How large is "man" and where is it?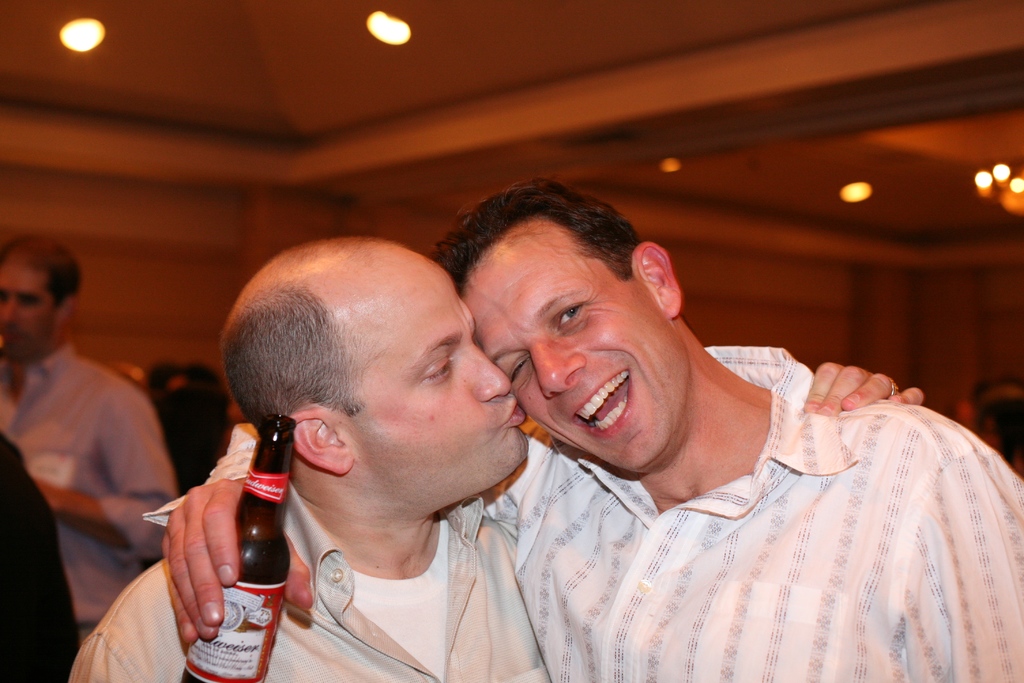
Bounding box: (left=0, top=233, right=183, bottom=659).
